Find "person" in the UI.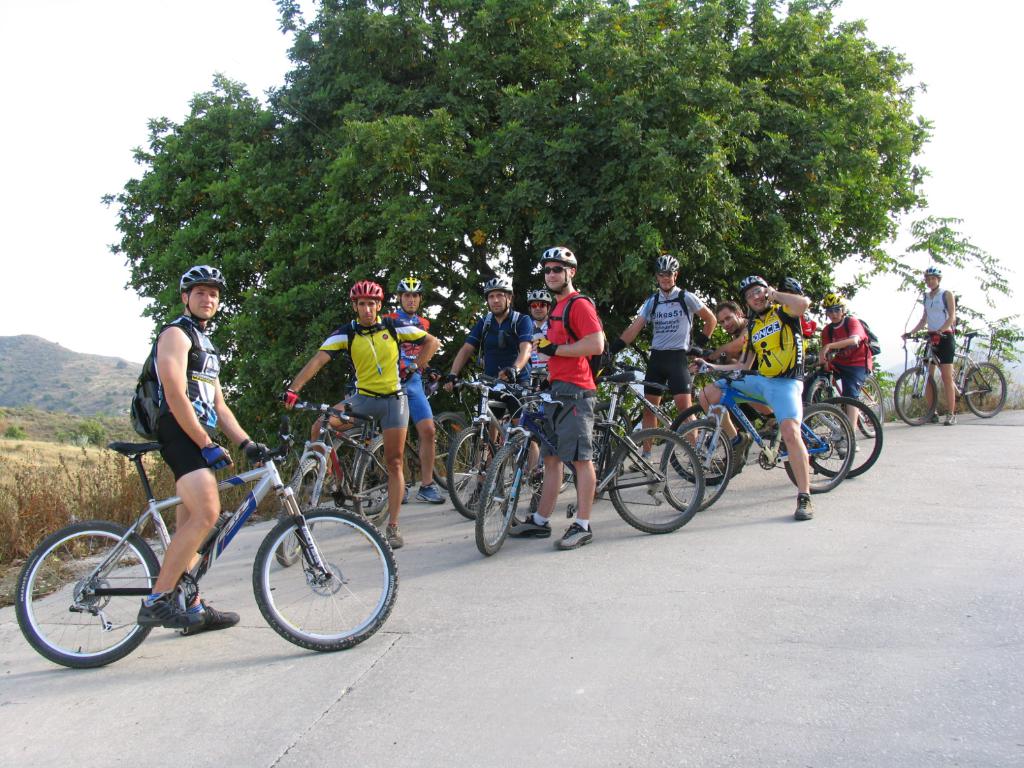
UI element at [276,269,445,555].
